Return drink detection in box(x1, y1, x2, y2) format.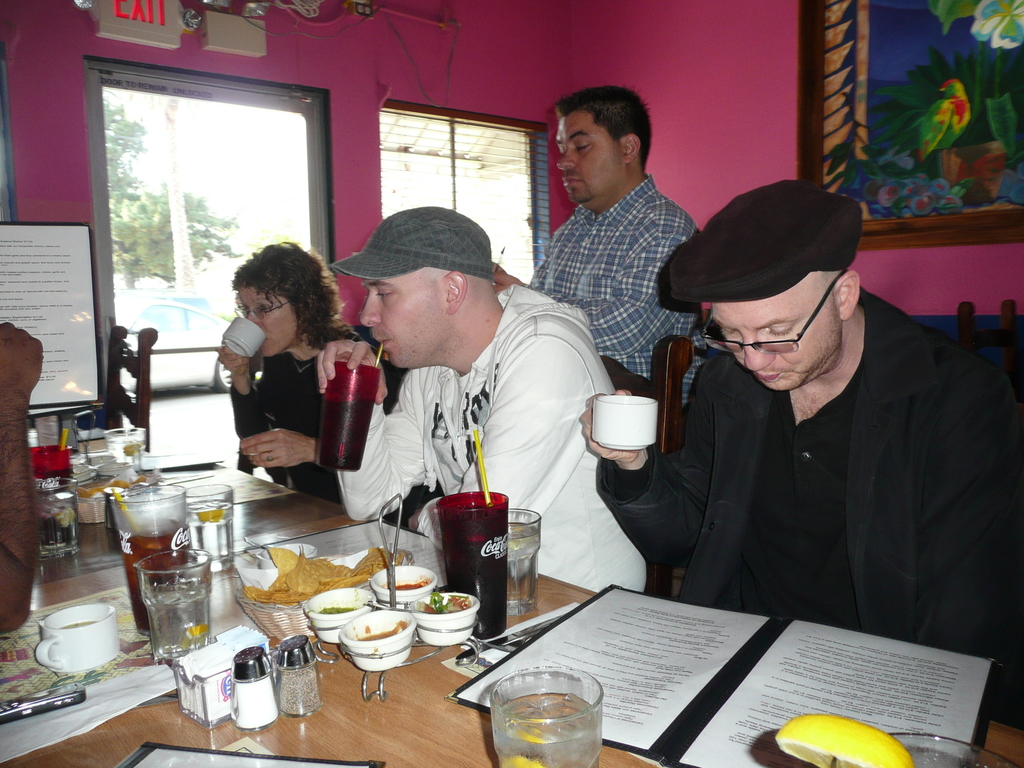
box(139, 586, 212, 664).
